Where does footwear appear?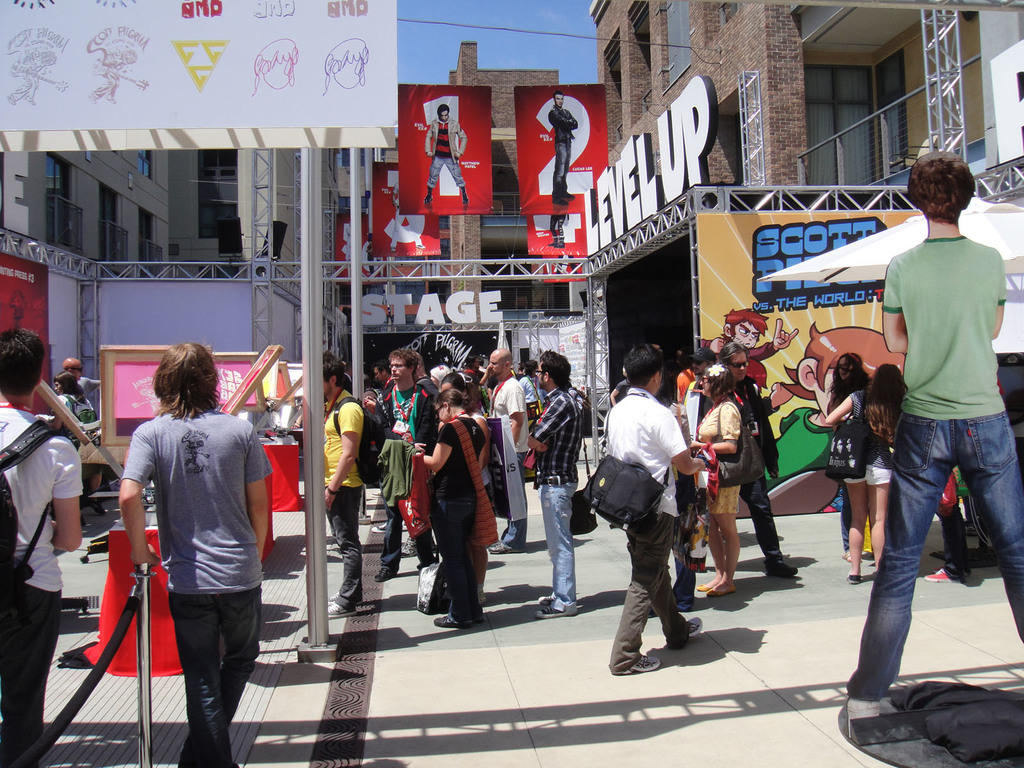
Appears at l=533, t=602, r=575, b=616.
